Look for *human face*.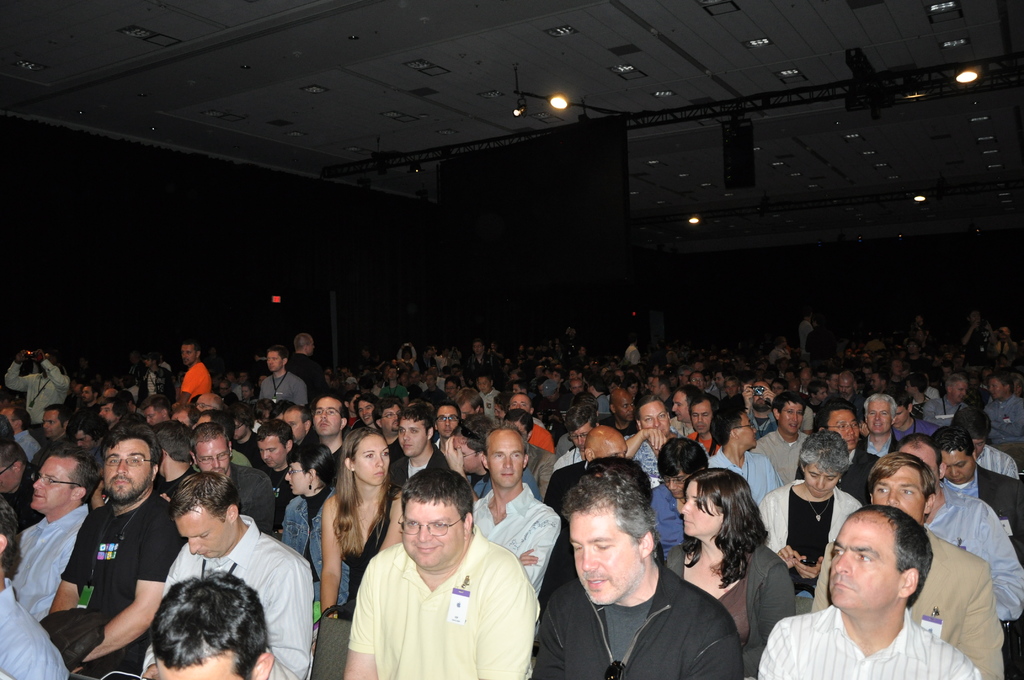
Found: 802, 464, 837, 499.
